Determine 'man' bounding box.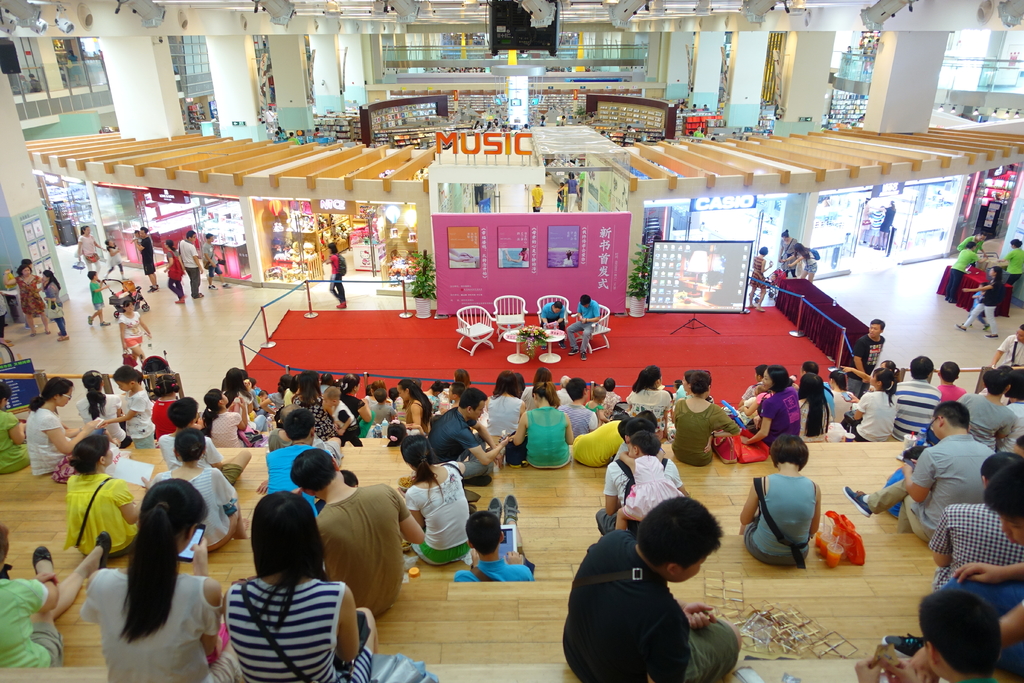
Determined: 264,406,333,518.
